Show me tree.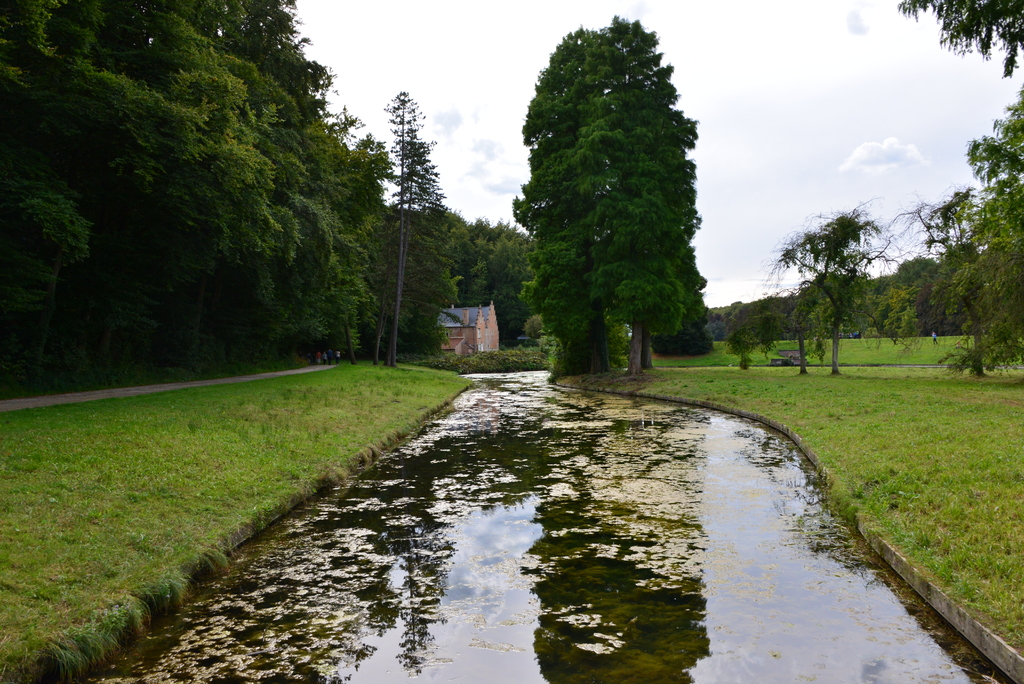
tree is here: 967, 88, 1023, 248.
